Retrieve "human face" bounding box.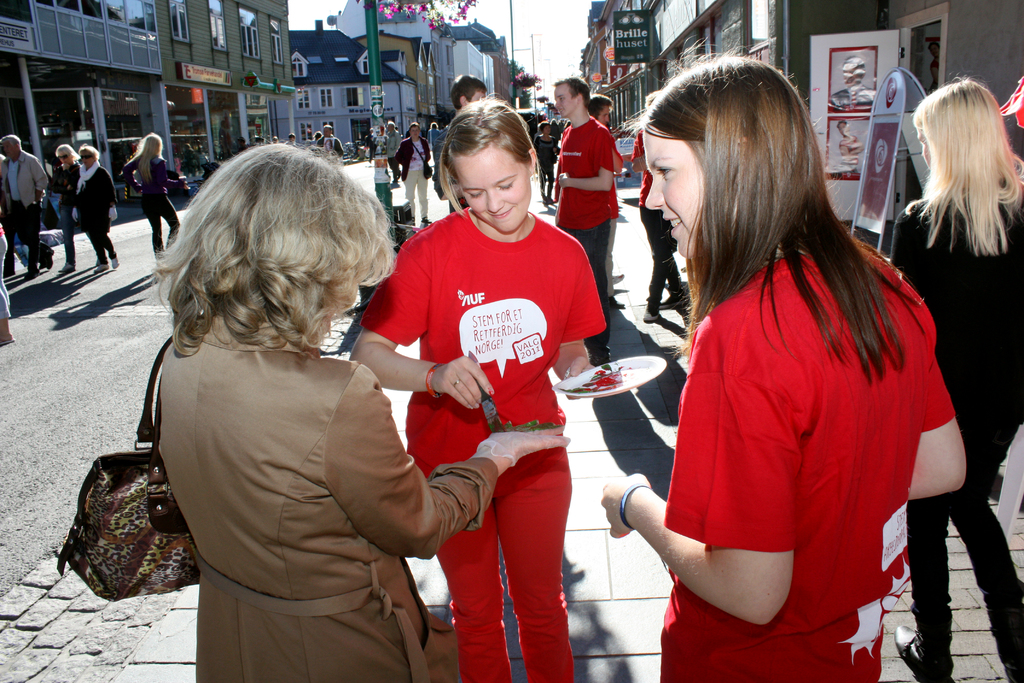
Bounding box: (x1=83, y1=154, x2=92, y2=165).
